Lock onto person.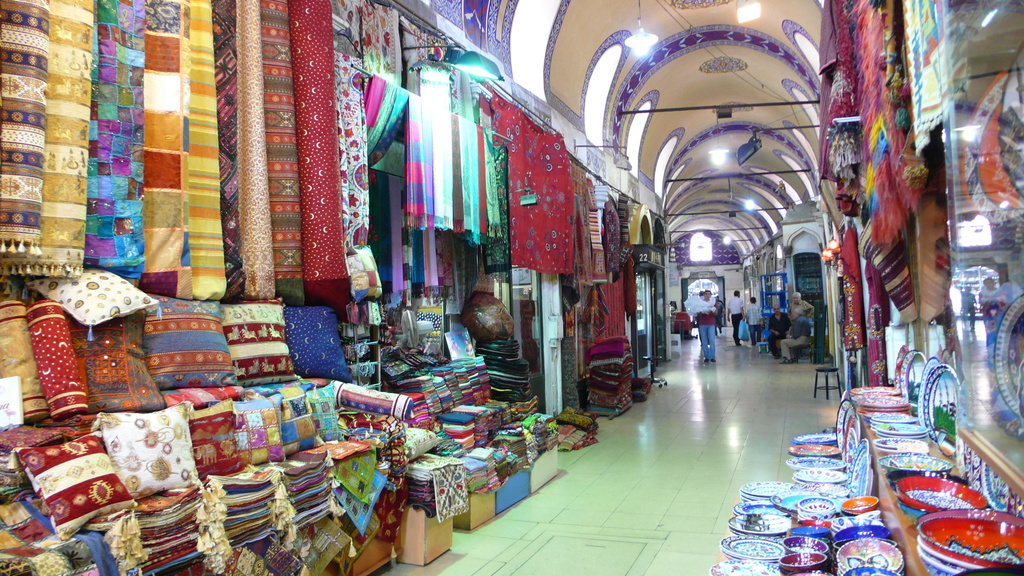
Locked: (768, 306, 793, 358).
